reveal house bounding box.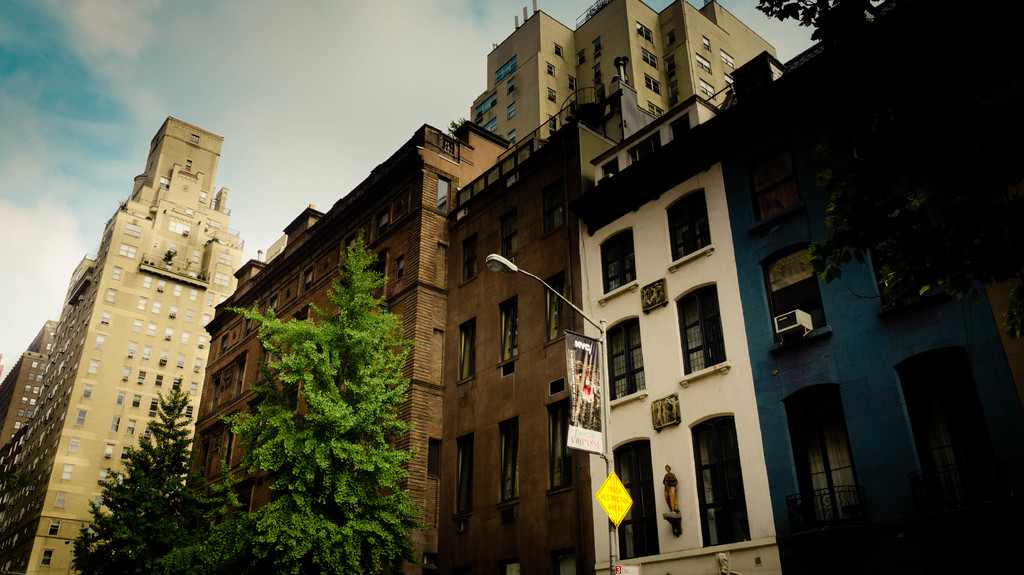
Revealed: <bbox>0, 114, 245, 574</bbox>.
